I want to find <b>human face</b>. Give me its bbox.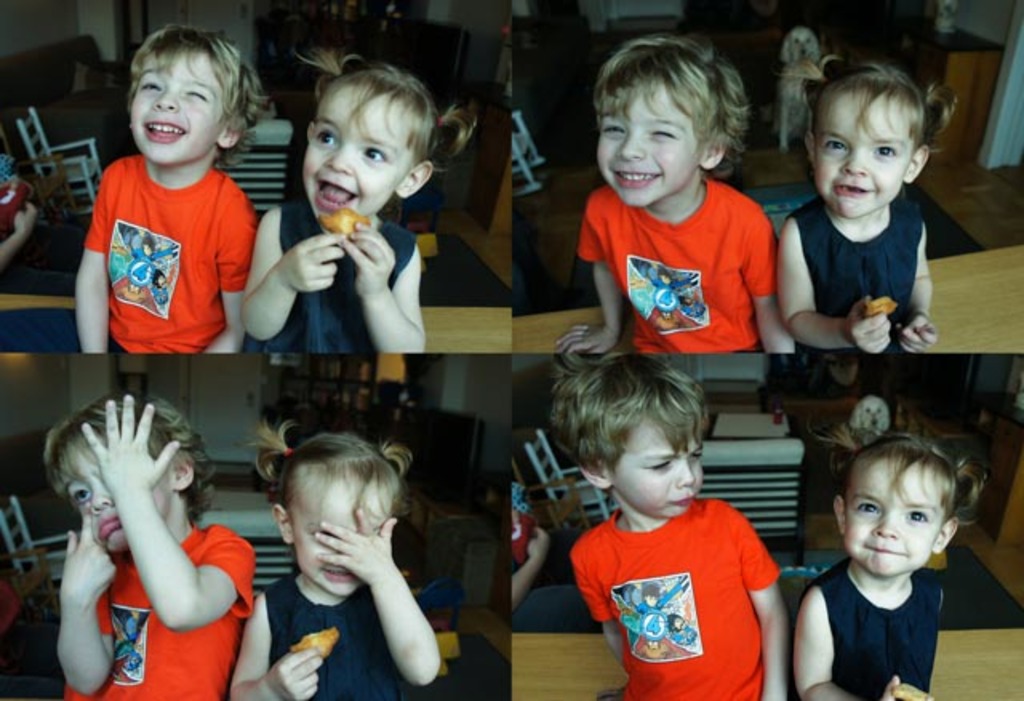
Rect(598, 69, 696, 210).
